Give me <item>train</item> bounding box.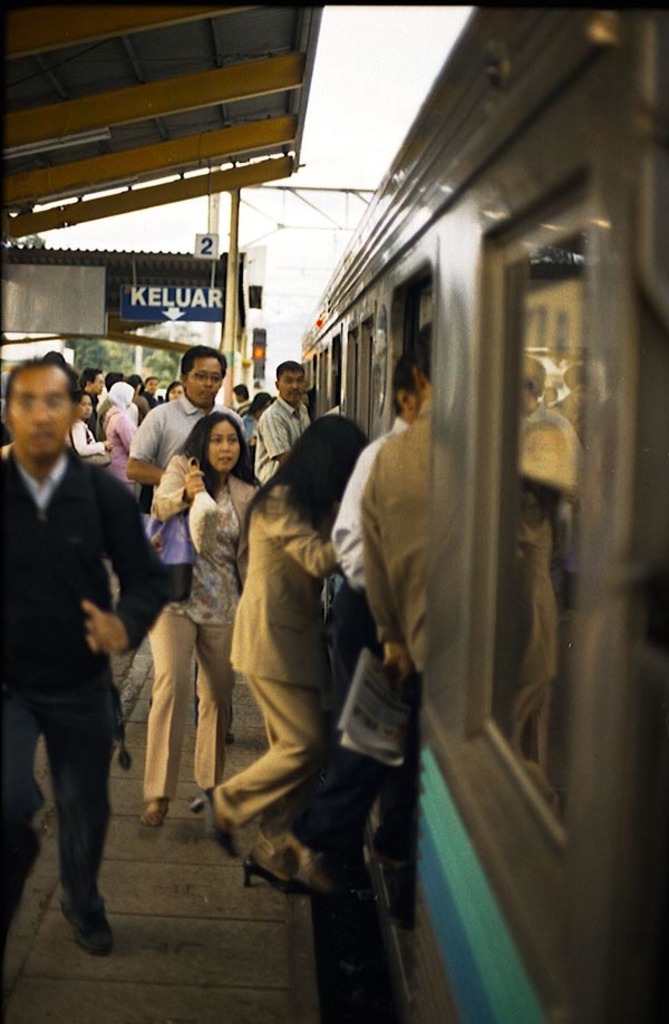
<box>302,6,668,1023</box>.
